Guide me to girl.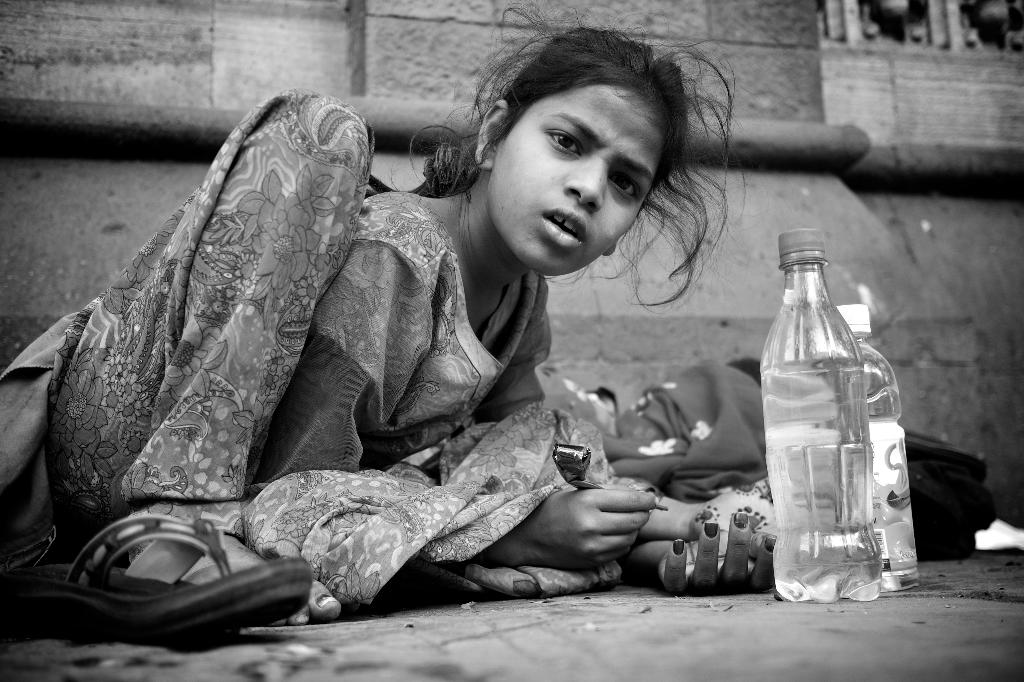
Guidance: rect(0, 0, 778, 634).
